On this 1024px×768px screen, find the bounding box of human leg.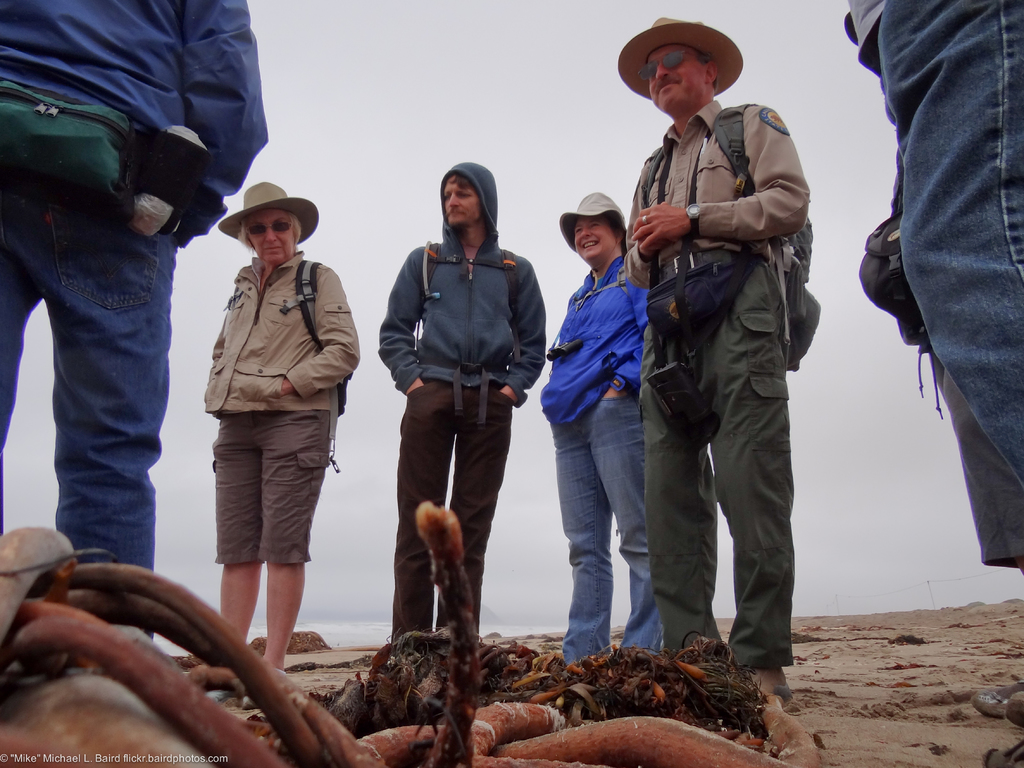
Bounding box: select_region(386, 373, 456, 635).
